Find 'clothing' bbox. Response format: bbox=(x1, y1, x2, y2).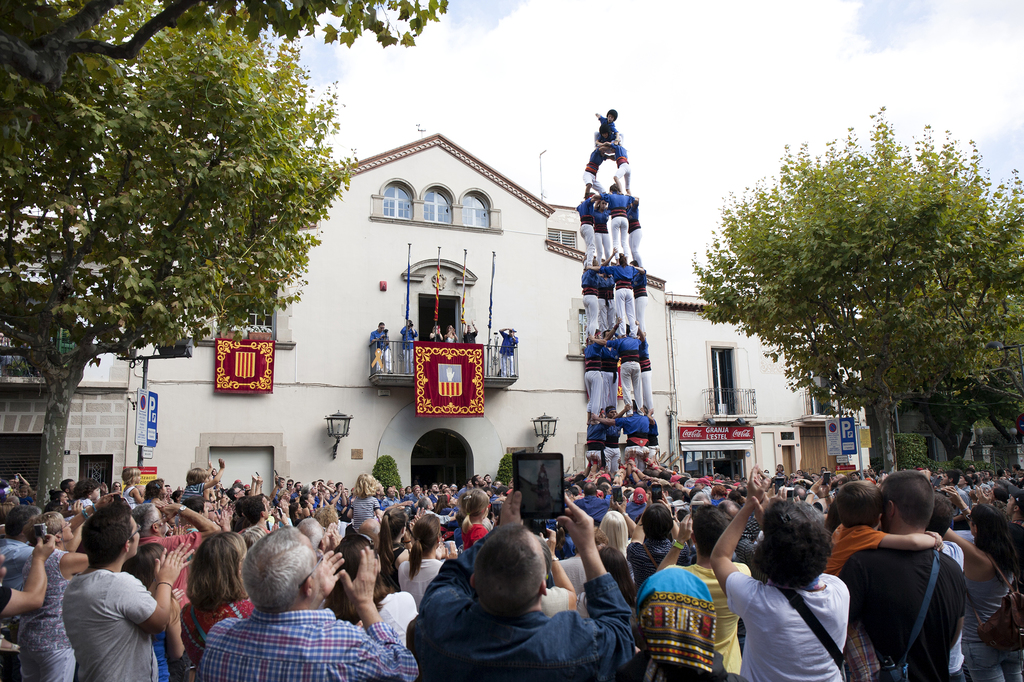
bbox=(497, 331, 516, 381).
